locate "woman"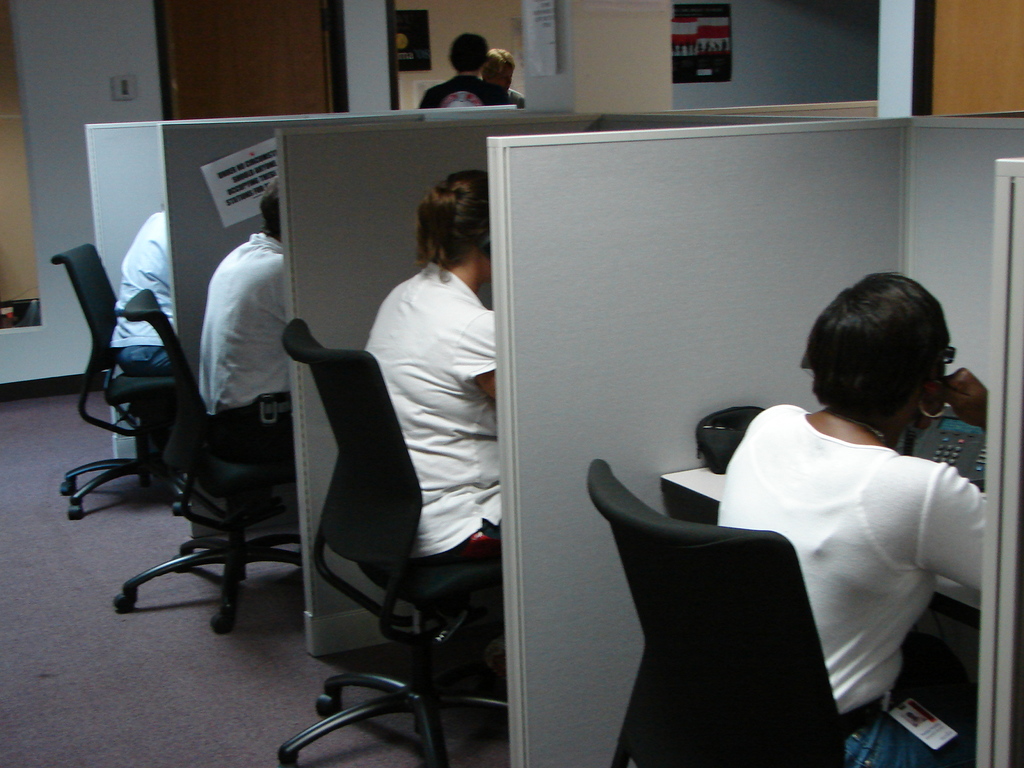
<bbox>687, 271, 979, 745</bbox>
